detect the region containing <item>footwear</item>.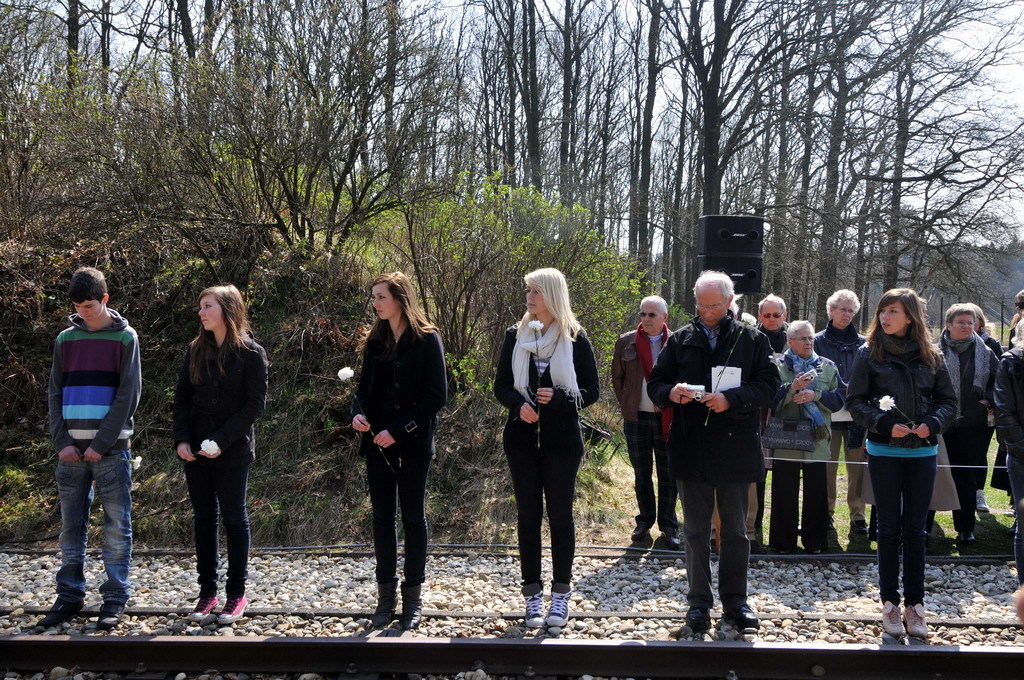
548, 581, 577, 630.
